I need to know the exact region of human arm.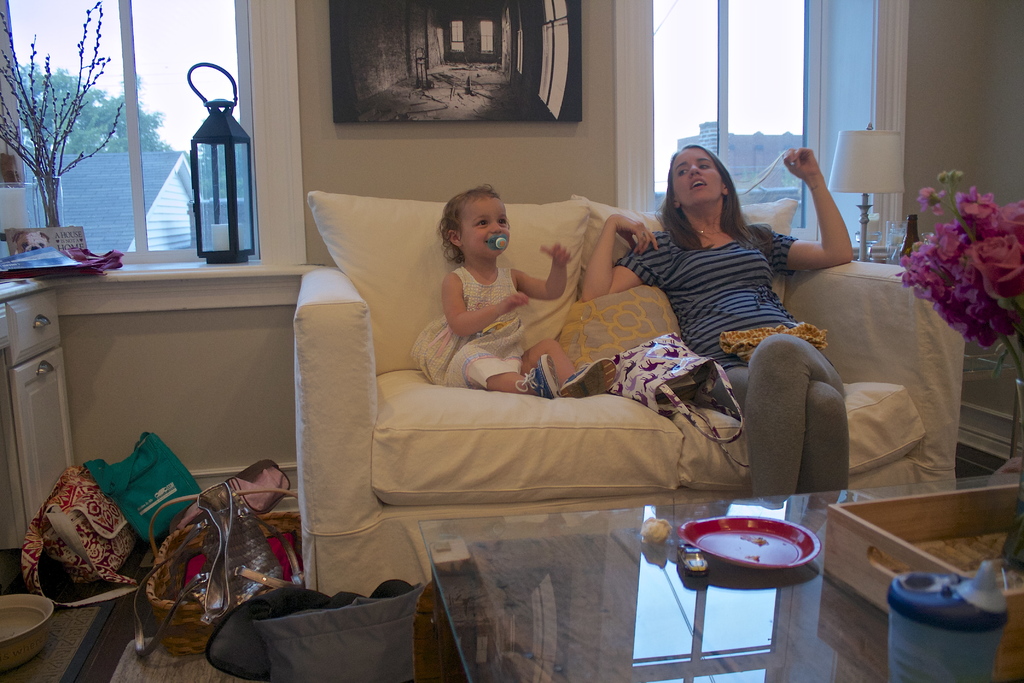
Region: bbox=(794, 149, 872, 282).
